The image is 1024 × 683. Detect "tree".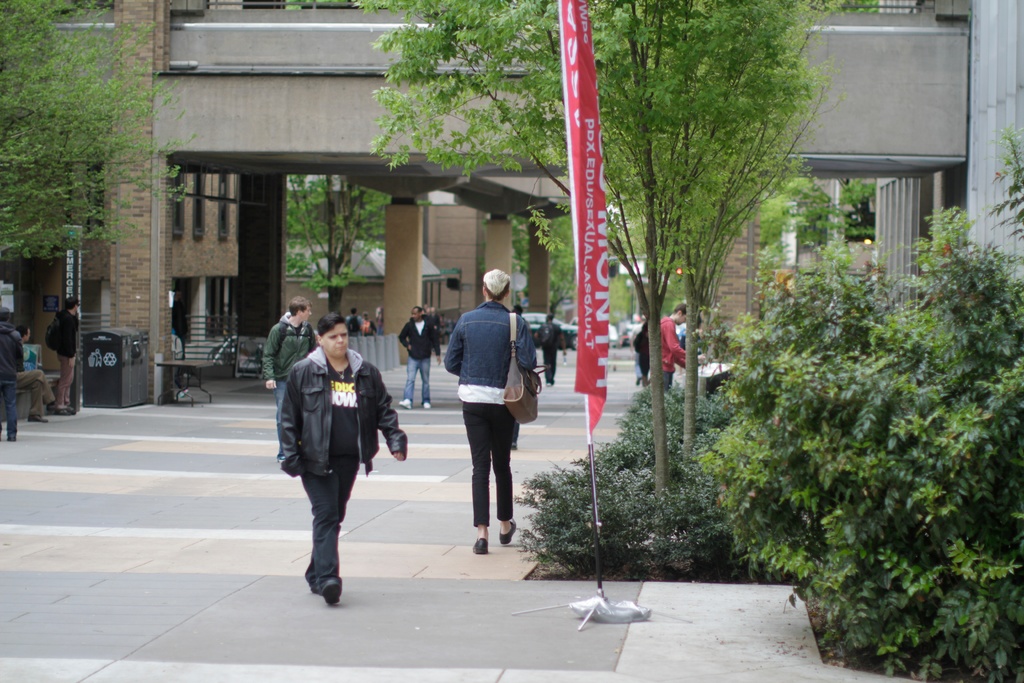
Detection: 350/0/810/575.
